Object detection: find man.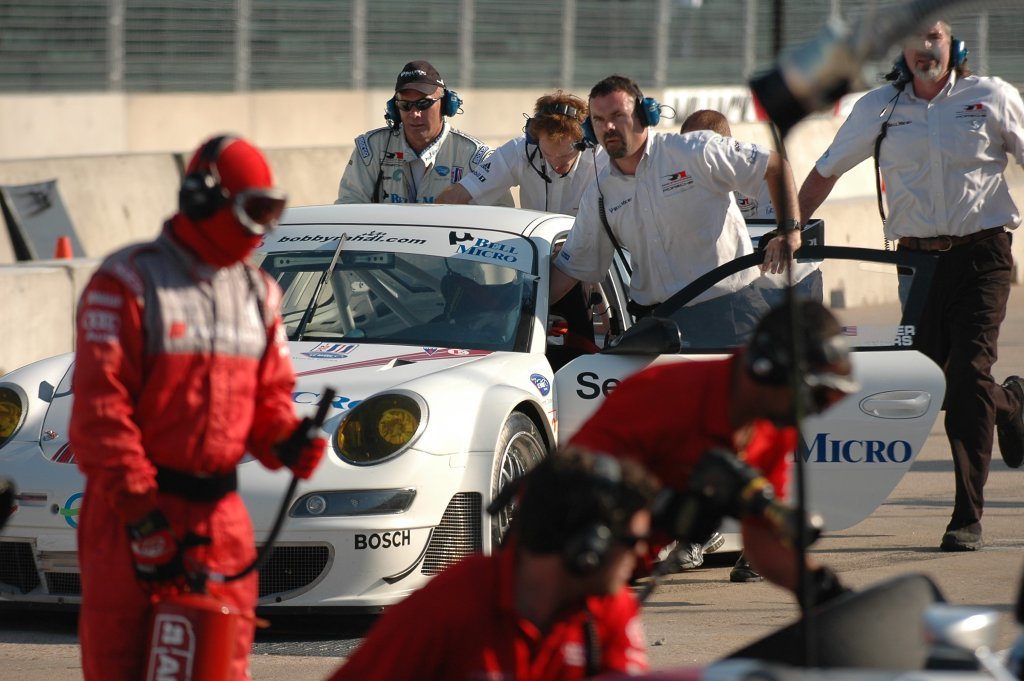
[left=682, top=106, right=825, bottom=308].
